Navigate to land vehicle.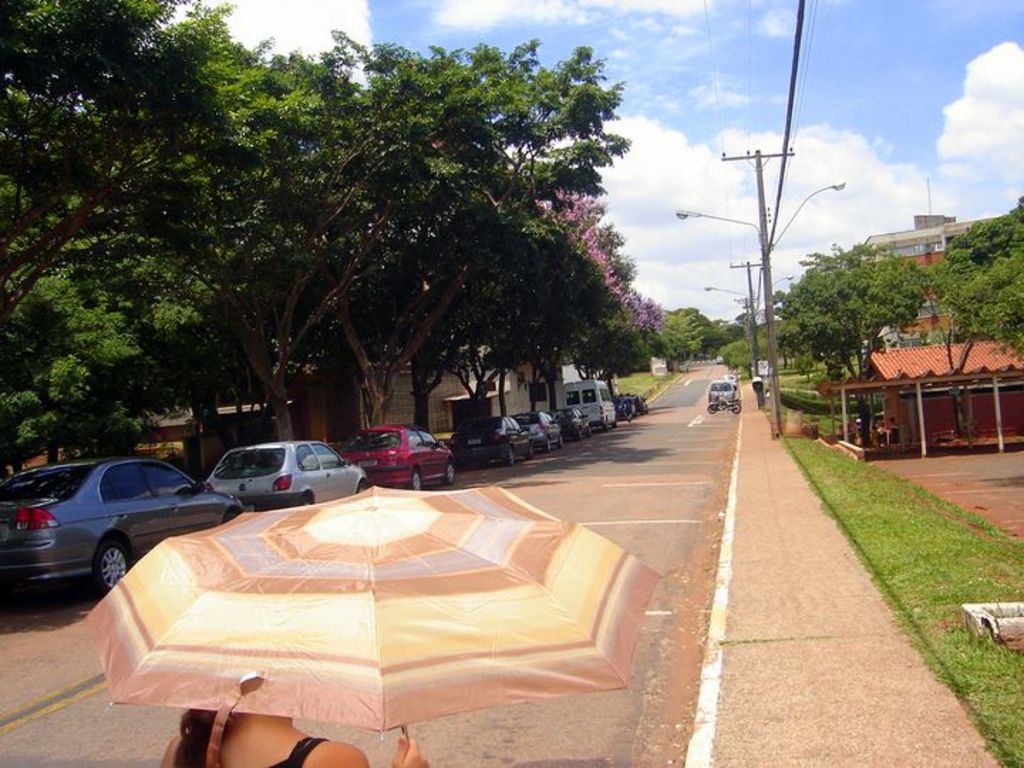
Navigation target: {"left": 182, "top": 441, "right": 367, "bottom": 518}.
